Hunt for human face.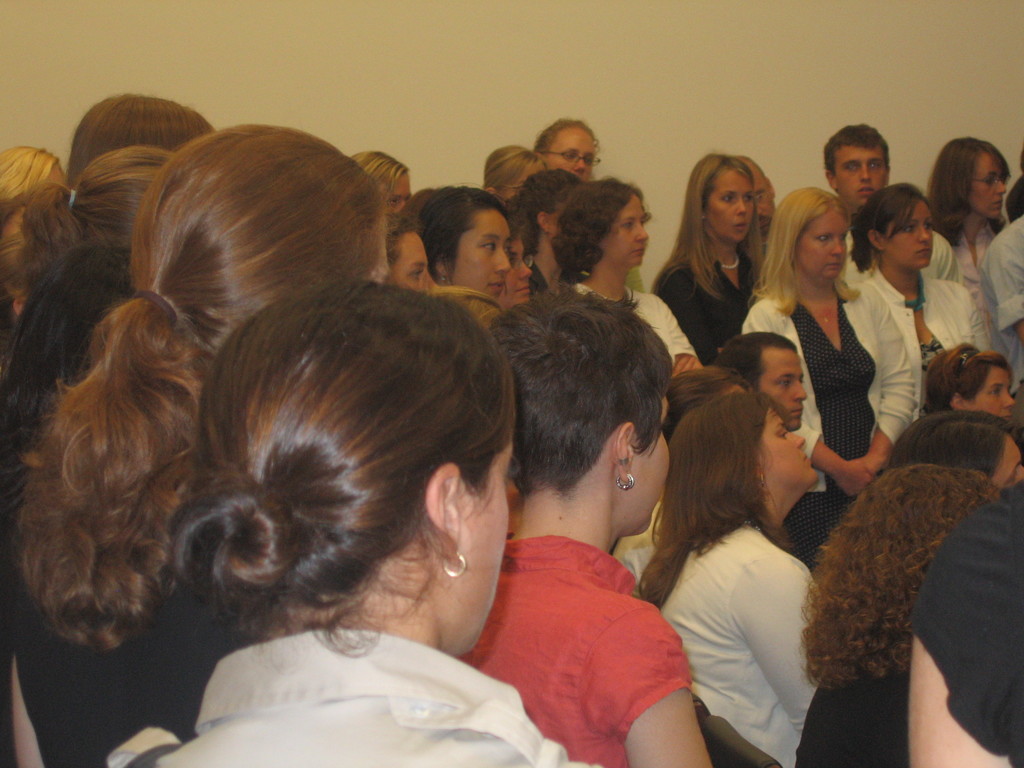
Hunted down at 966 362 1017 413.
